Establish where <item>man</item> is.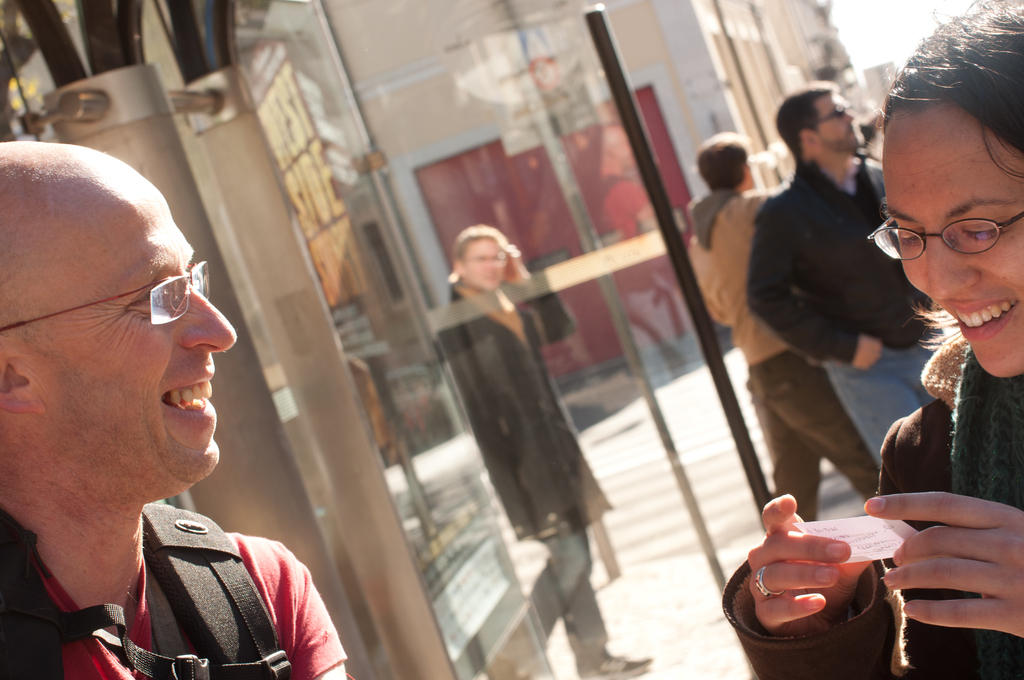
Established at {"x1": 0, "y1": 141, "x2": 360, "y2": 679}.
